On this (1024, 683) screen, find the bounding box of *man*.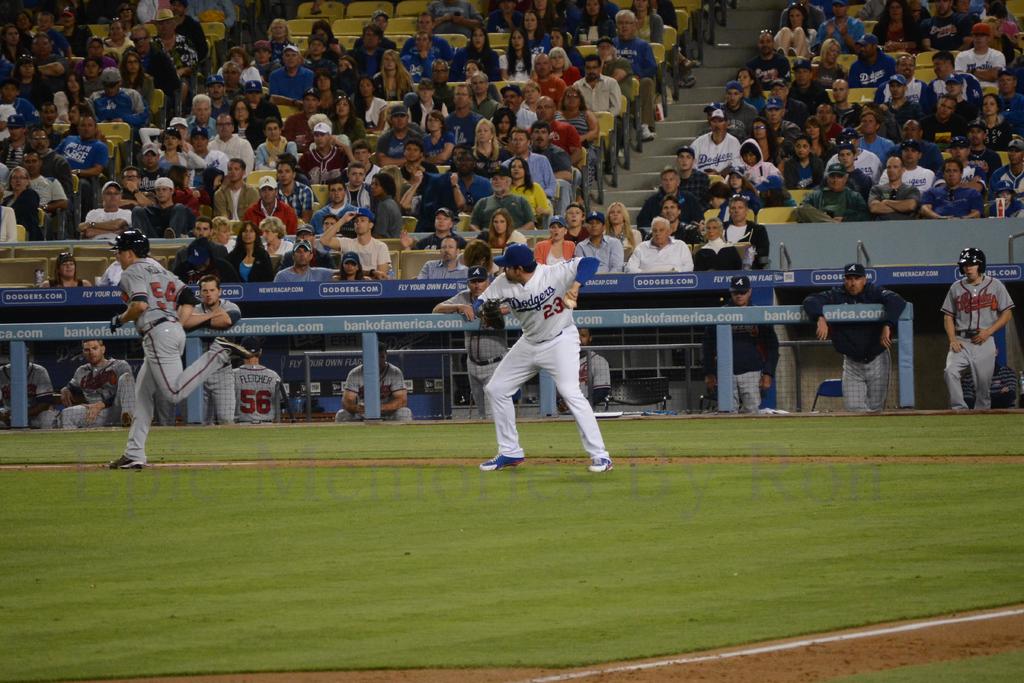
Bounding box: pyautogui.locateOnScreen(673, 120, 745, 167).
